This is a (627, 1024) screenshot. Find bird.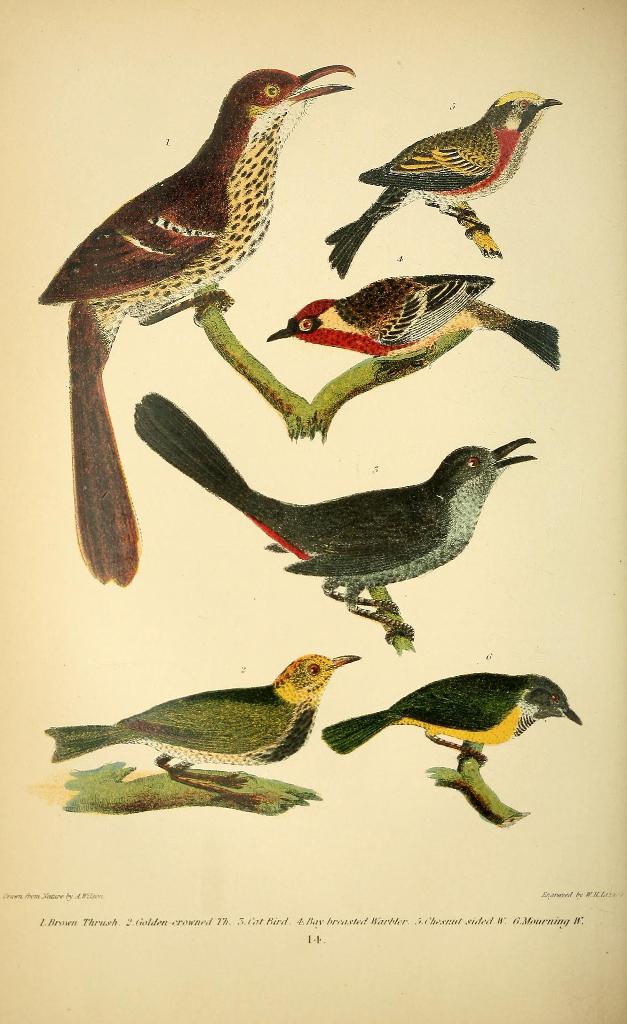
Bounding box: Rect(325, 85, 563, 281).
